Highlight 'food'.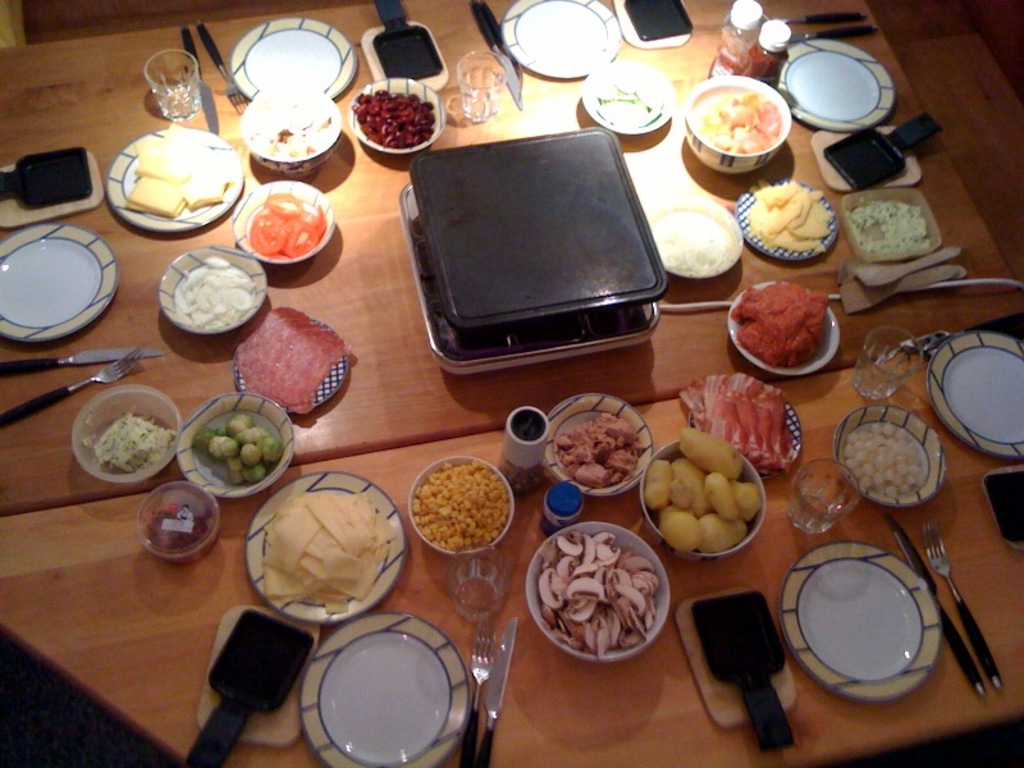
Highlighted region: {"x1": 191, "y1": 412, "x2": 283, "y2": 488}.
